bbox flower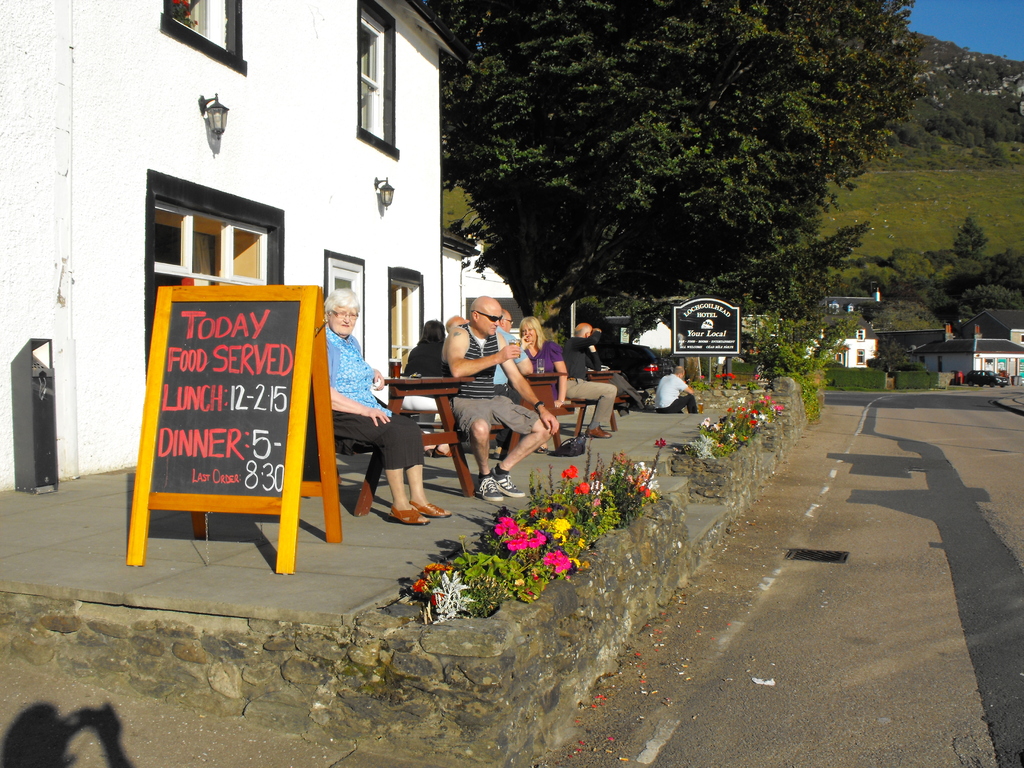
box(557, 463, 582, 482)
